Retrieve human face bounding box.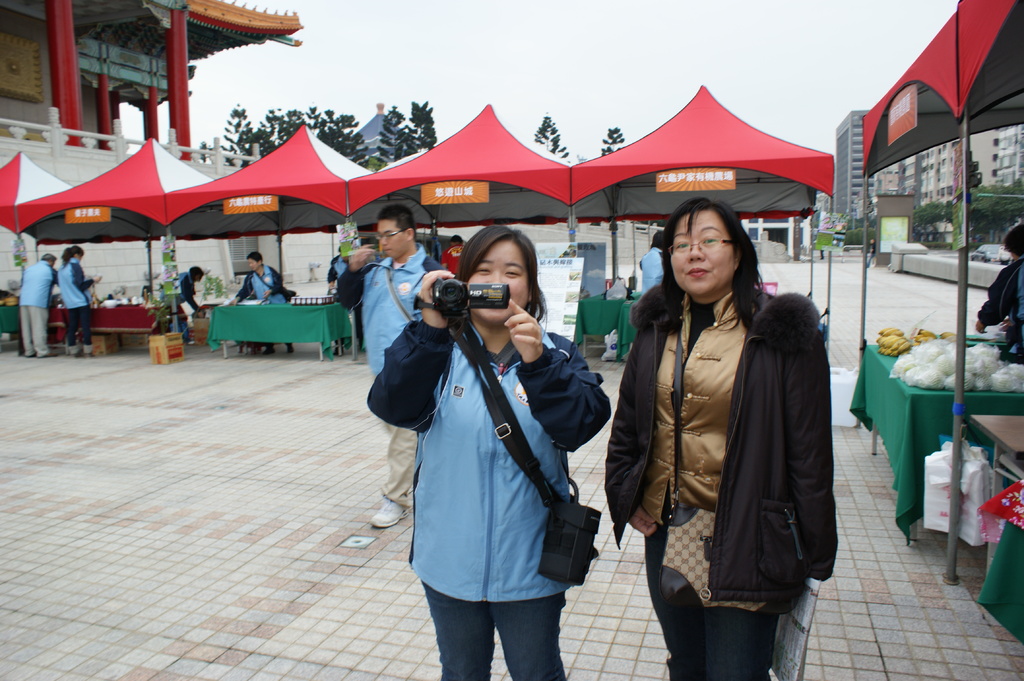
Bounding box: bbox(246, 259, 260, 272).
